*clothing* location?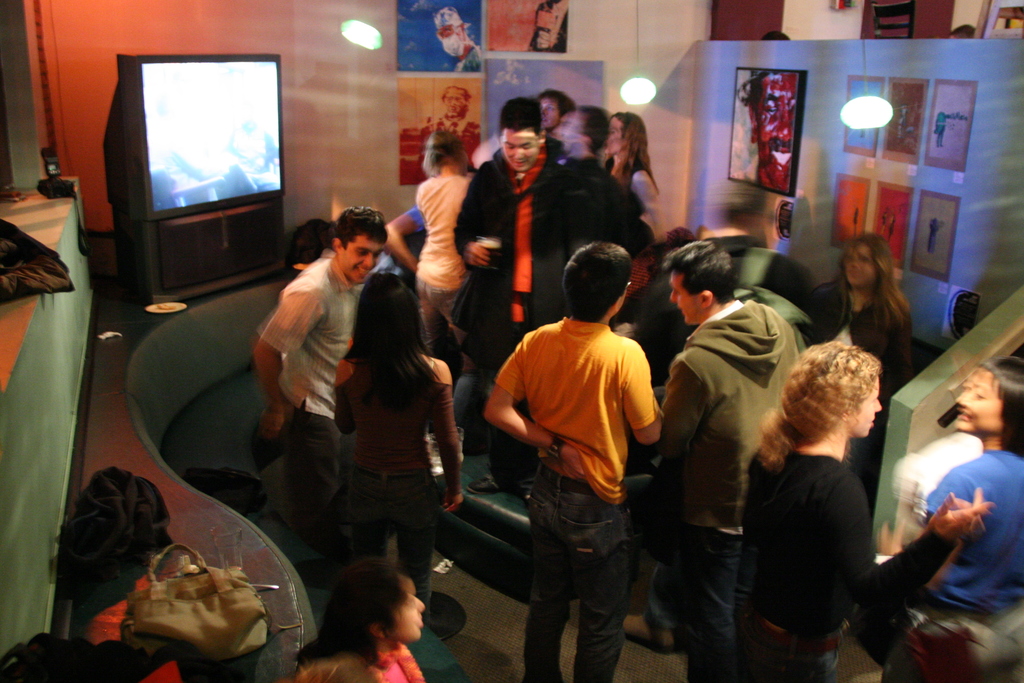
left=738, top=435, right=954, bottom=668
